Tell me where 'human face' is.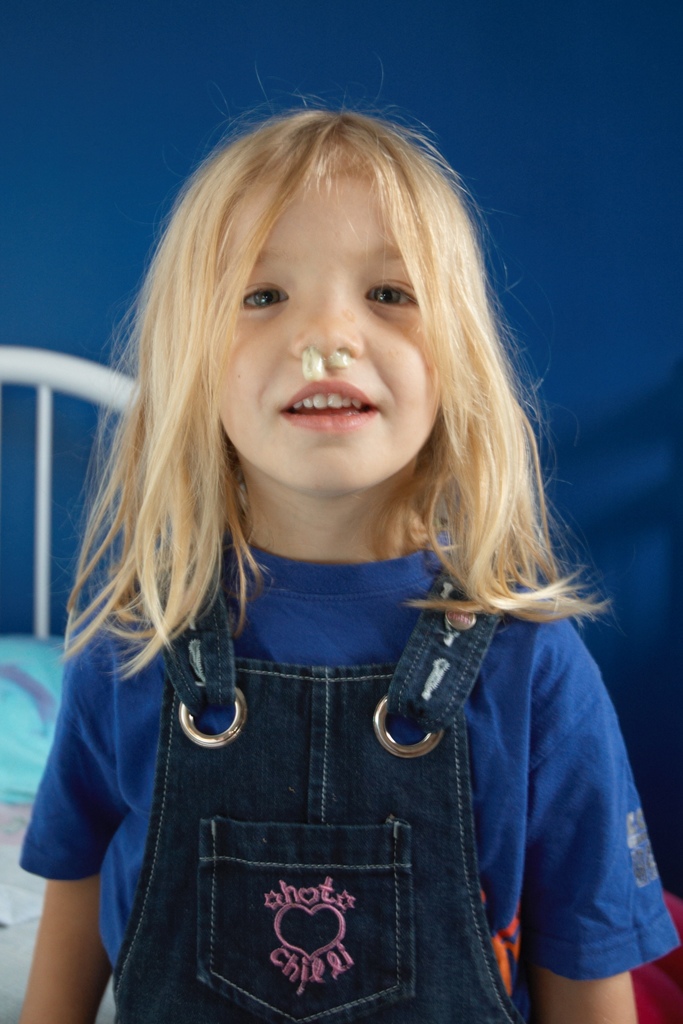
'human face' is at crop(210, 174, 439, 498).
